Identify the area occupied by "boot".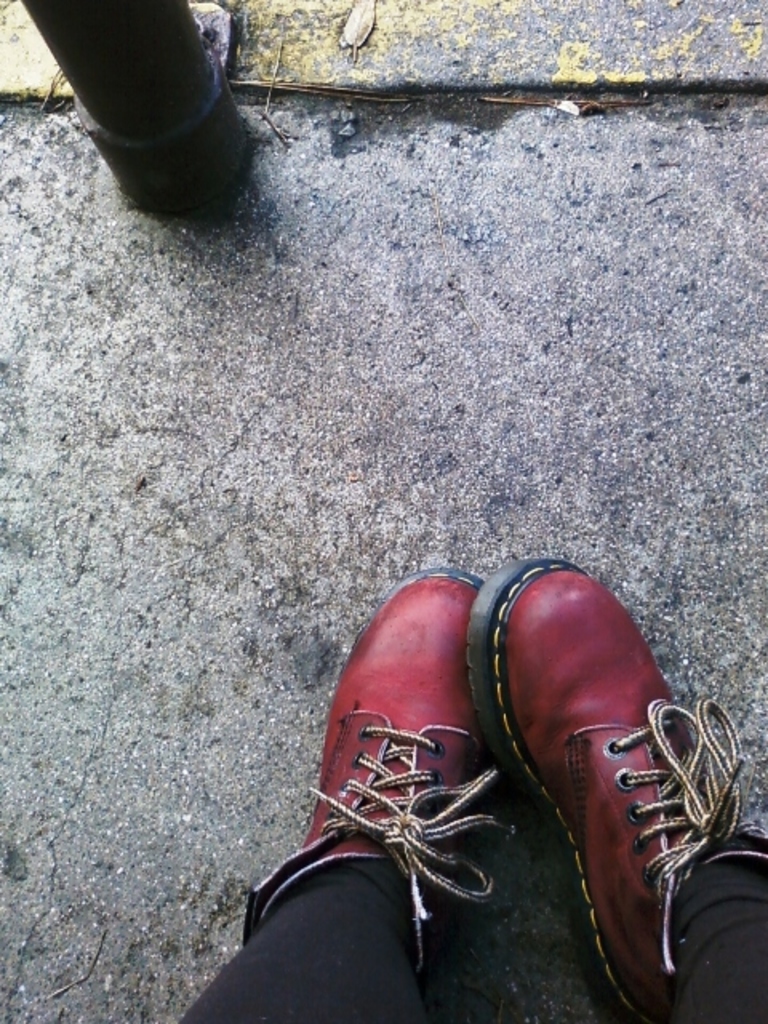
Area: 435, 544, 757, 994.
